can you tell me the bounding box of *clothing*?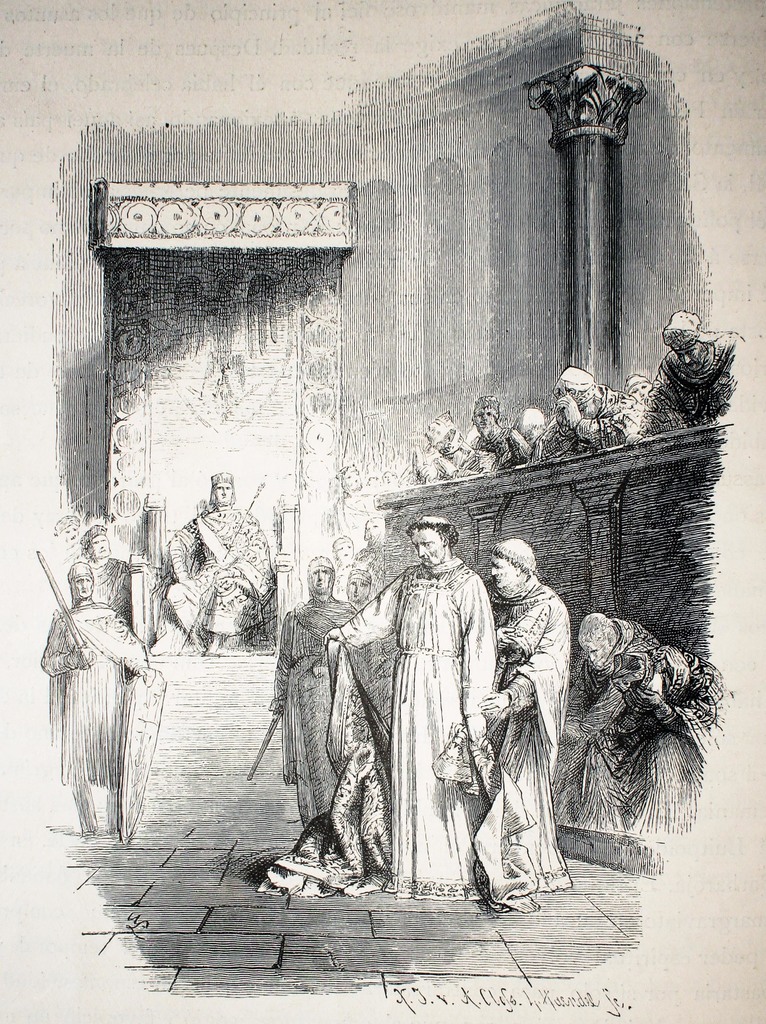
bbox(564, 603, 729, 840).
